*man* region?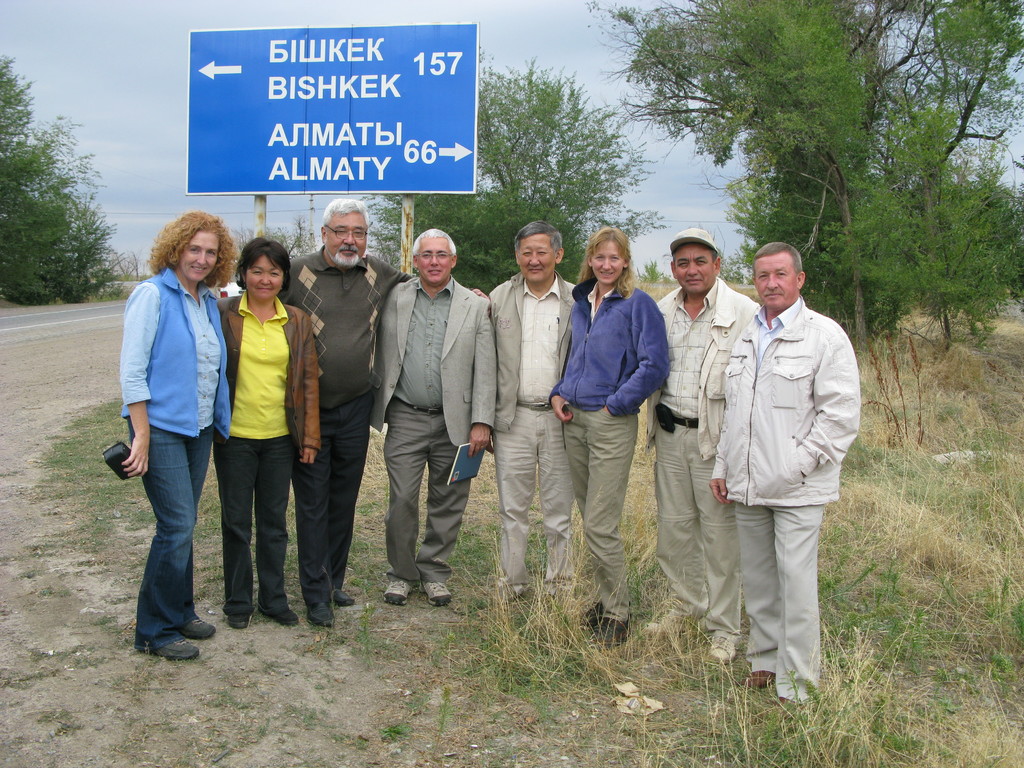
locate(694, 214, 853, 727)
